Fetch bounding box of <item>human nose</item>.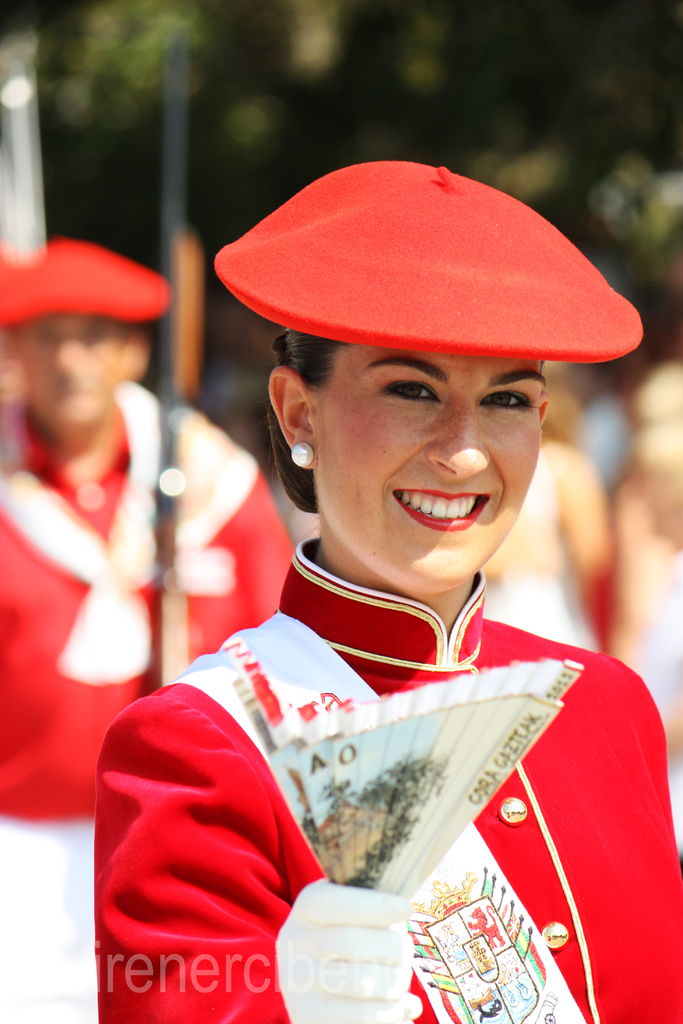
Bbox: region(422, 395, 492, 488).
